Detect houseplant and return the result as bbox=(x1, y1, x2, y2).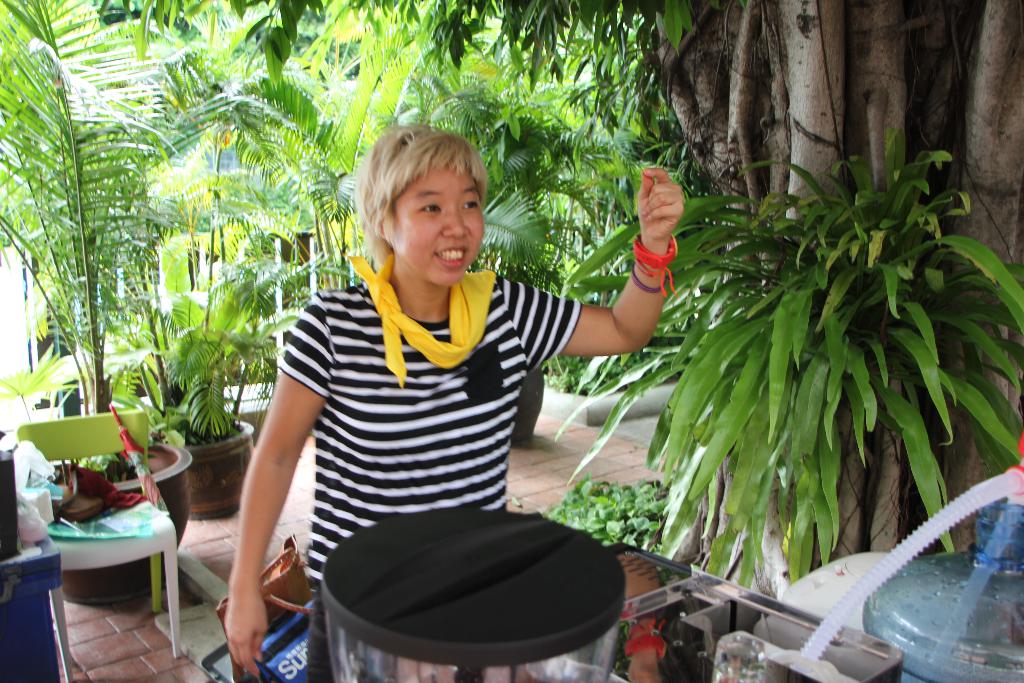
bbox=(72, 0, 299, 522).
